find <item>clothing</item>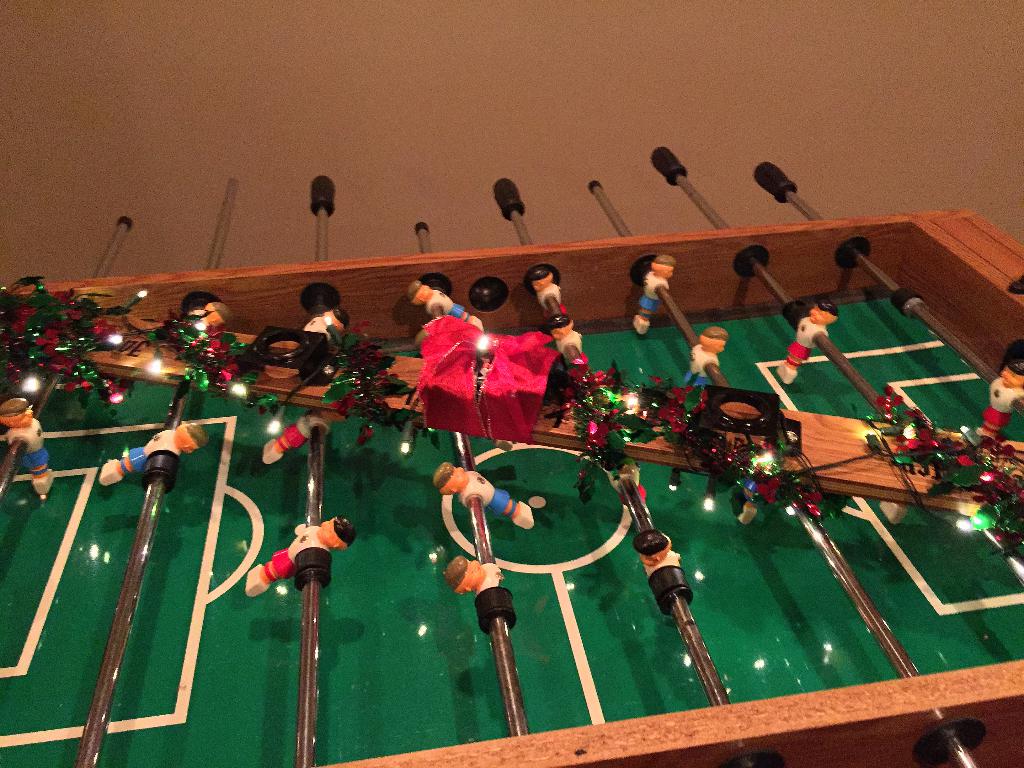
detection(96, 422, 178, 487)
